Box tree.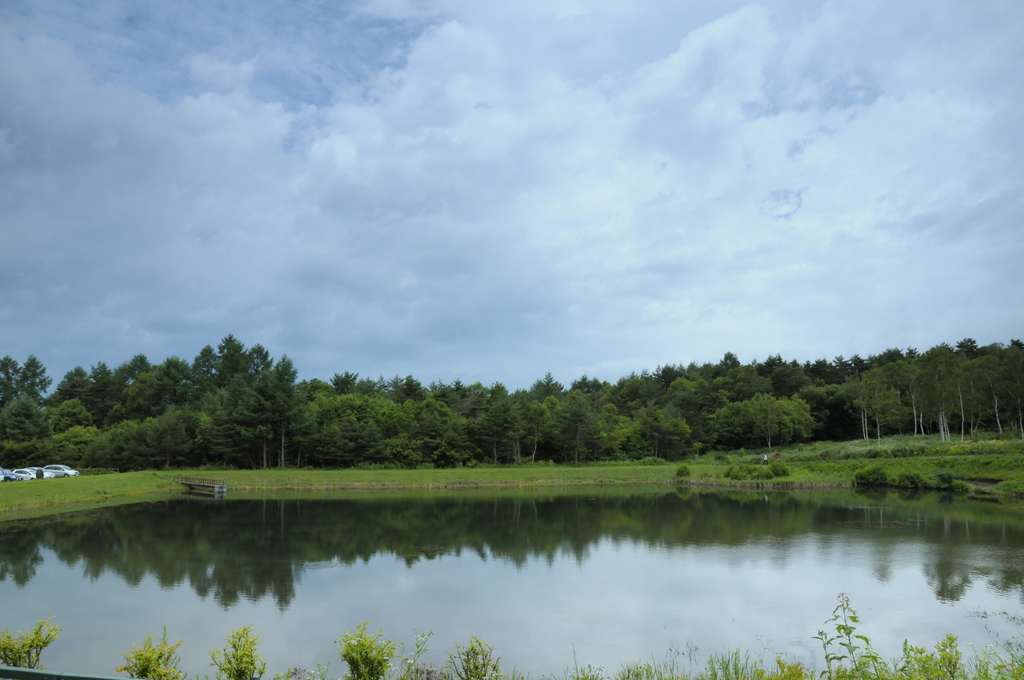
[564,373,596,460].
